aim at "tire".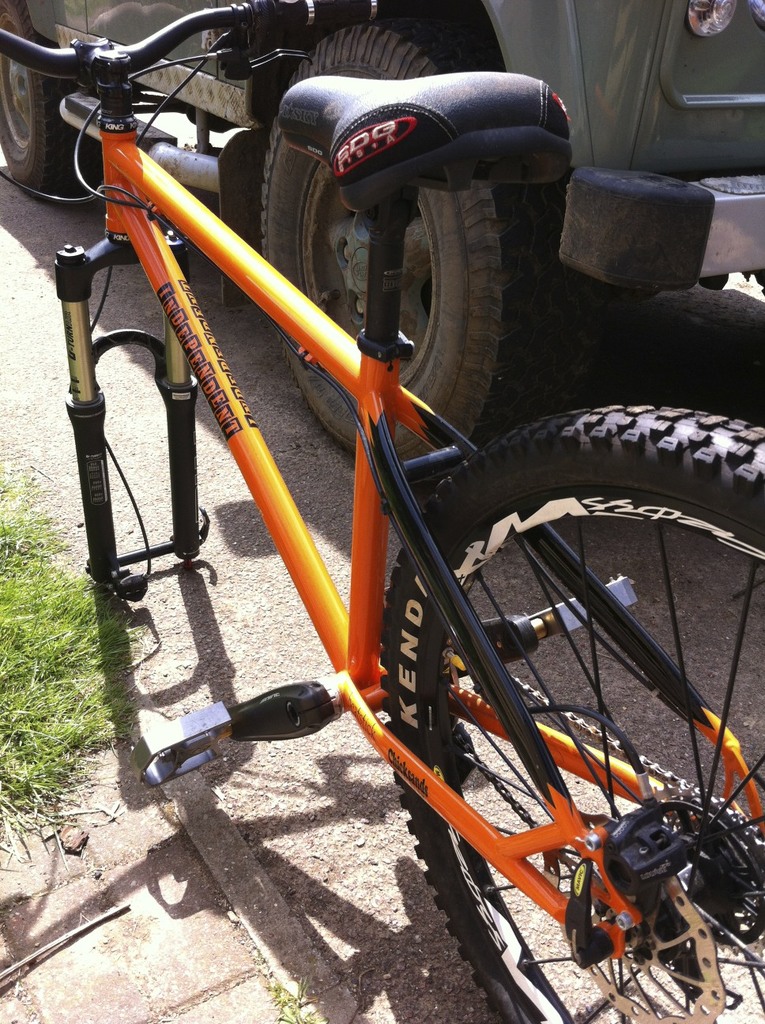
Aimed at <region>262, 18, 607, 481</region>.
